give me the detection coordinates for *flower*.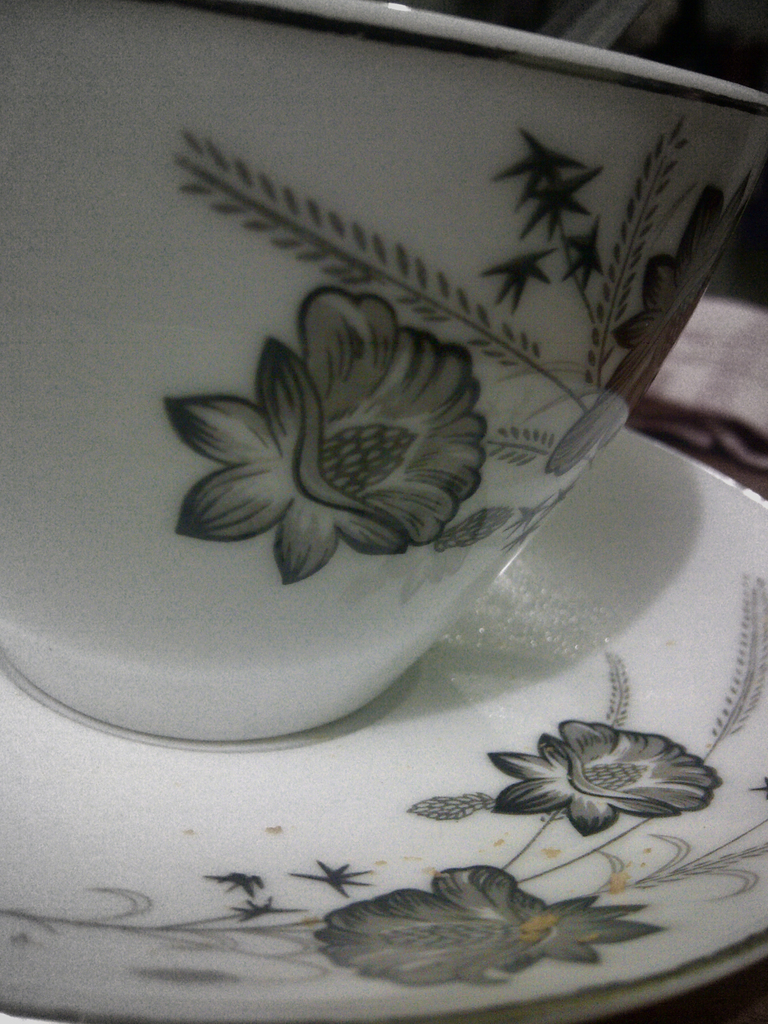
x1=550 y1=183 x2=751 y2=479.
